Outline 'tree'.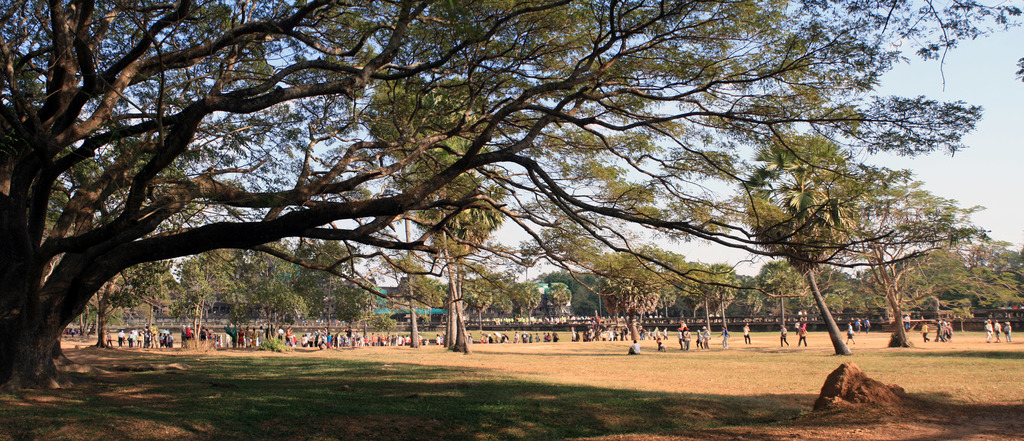
Outline: x1=884, y1=230, x2=979, y2=343.
